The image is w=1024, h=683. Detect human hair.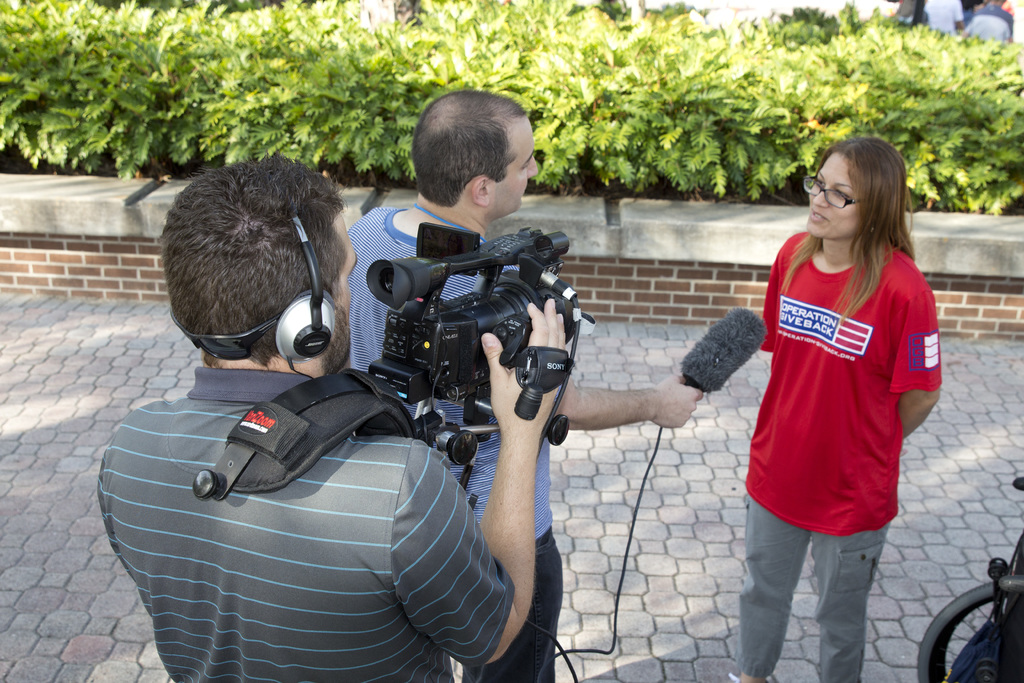
Detection: <box>157,152,347,377</box>.
